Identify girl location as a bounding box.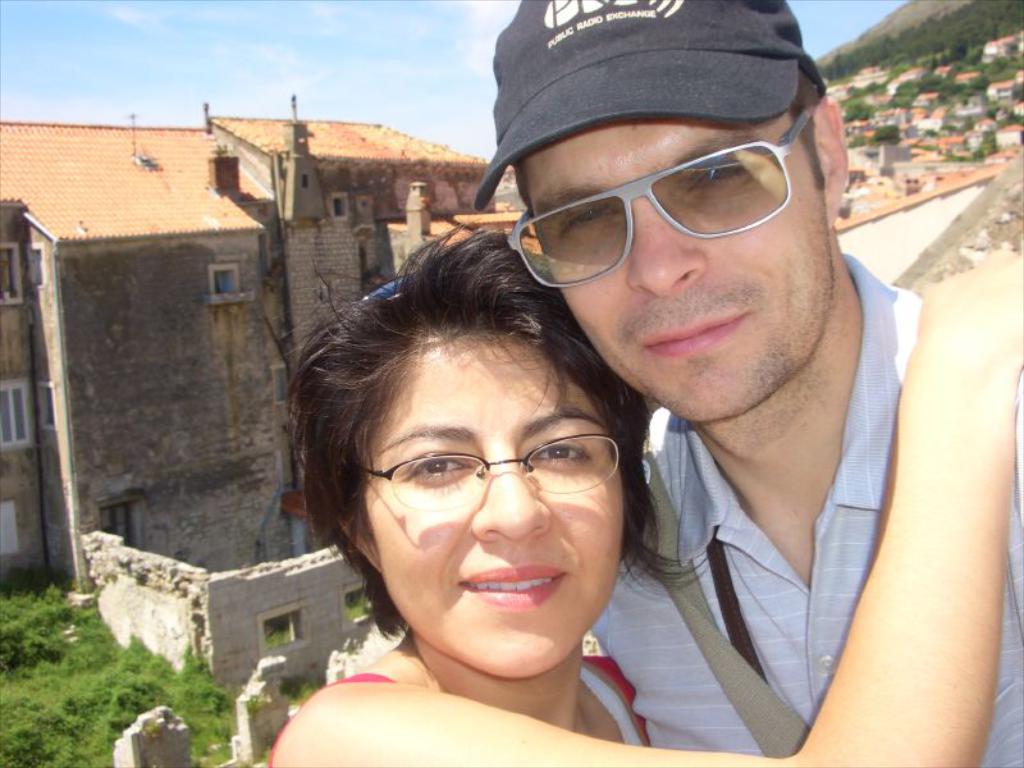
detection(264, 216, 1023, 767).
